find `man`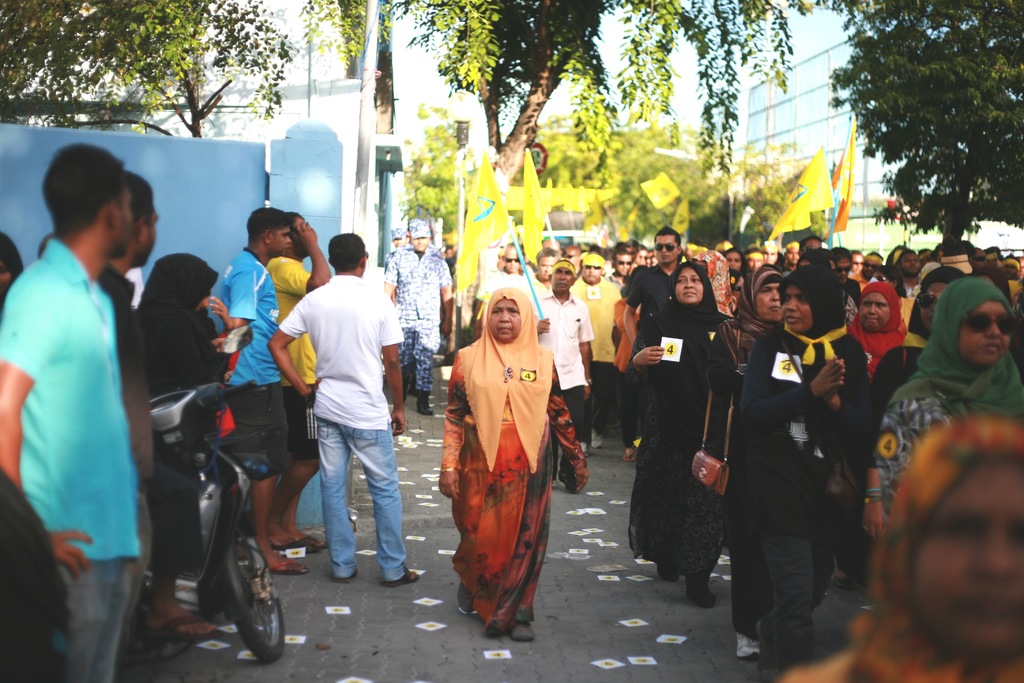
pyautogui.locateOnScreen(609, 247, 636, 288)
